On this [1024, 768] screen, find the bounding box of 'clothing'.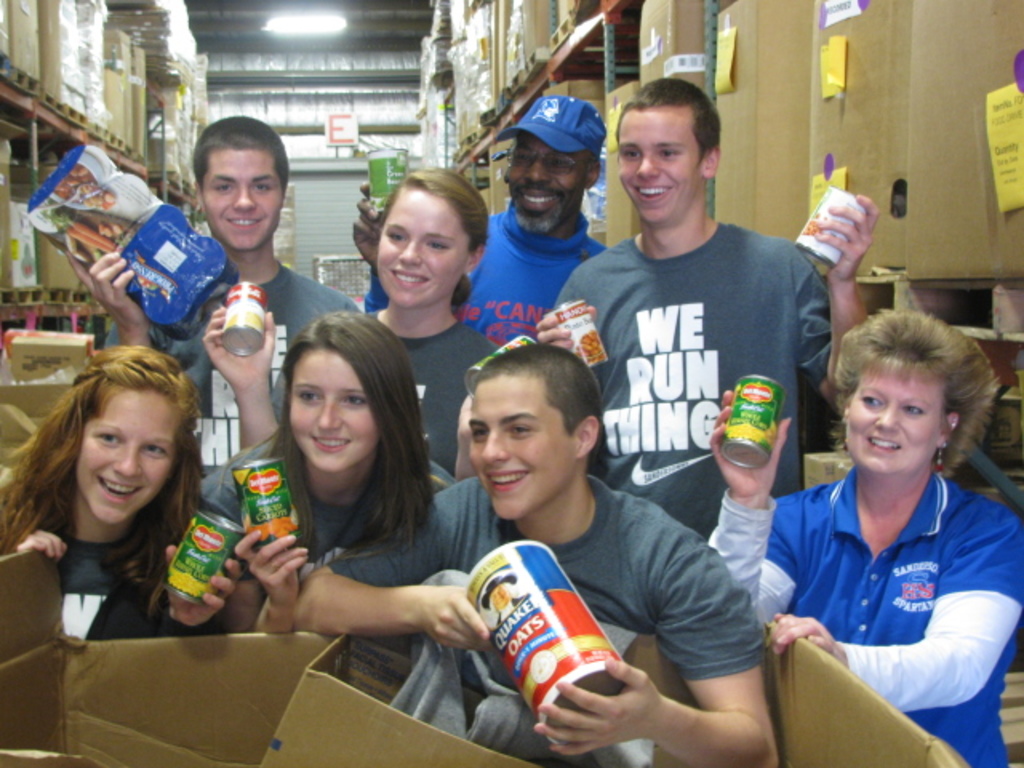
Bounding box: {"left": 450, "top": 216, "right": 608, "bottom": 344}.
